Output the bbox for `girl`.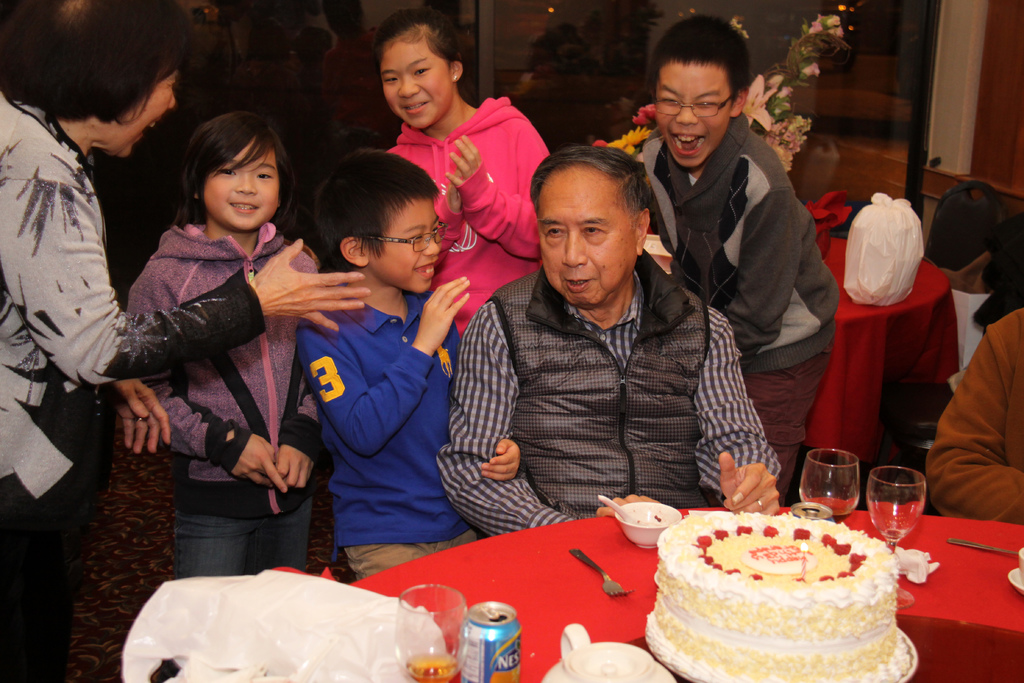
111, 110, 326, 577.
